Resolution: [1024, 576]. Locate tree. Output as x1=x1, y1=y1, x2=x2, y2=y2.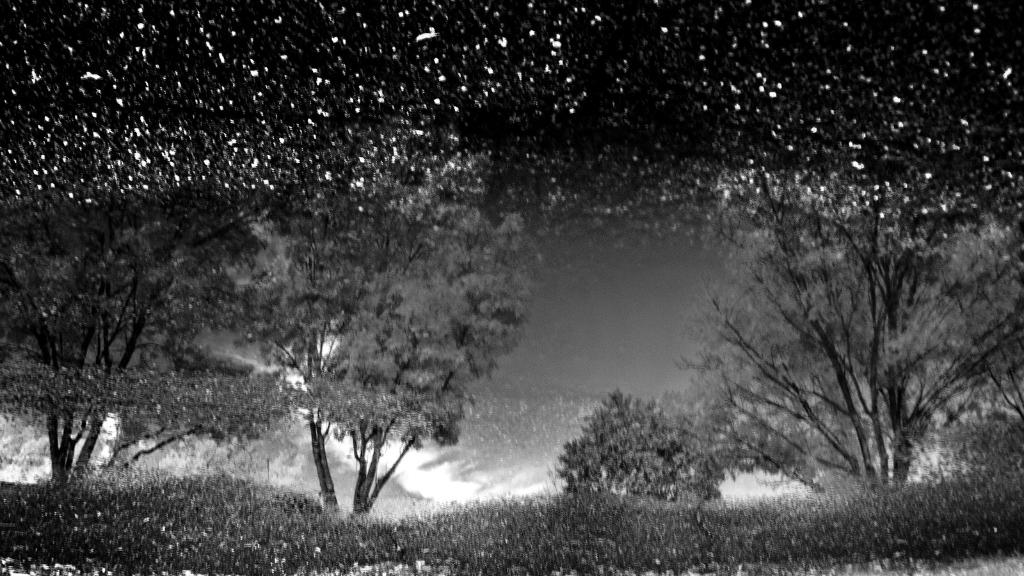
x1=552, y1=392, x2=739, y2=511.
